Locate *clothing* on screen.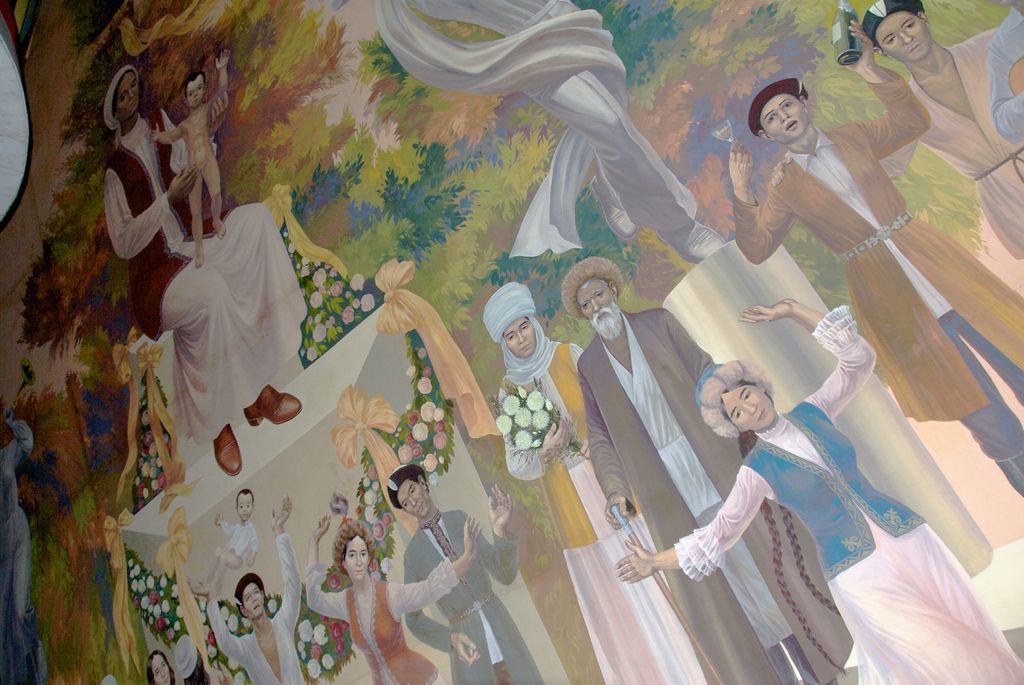
On screen at (left=500, top=344, right=707, bottom=684).
